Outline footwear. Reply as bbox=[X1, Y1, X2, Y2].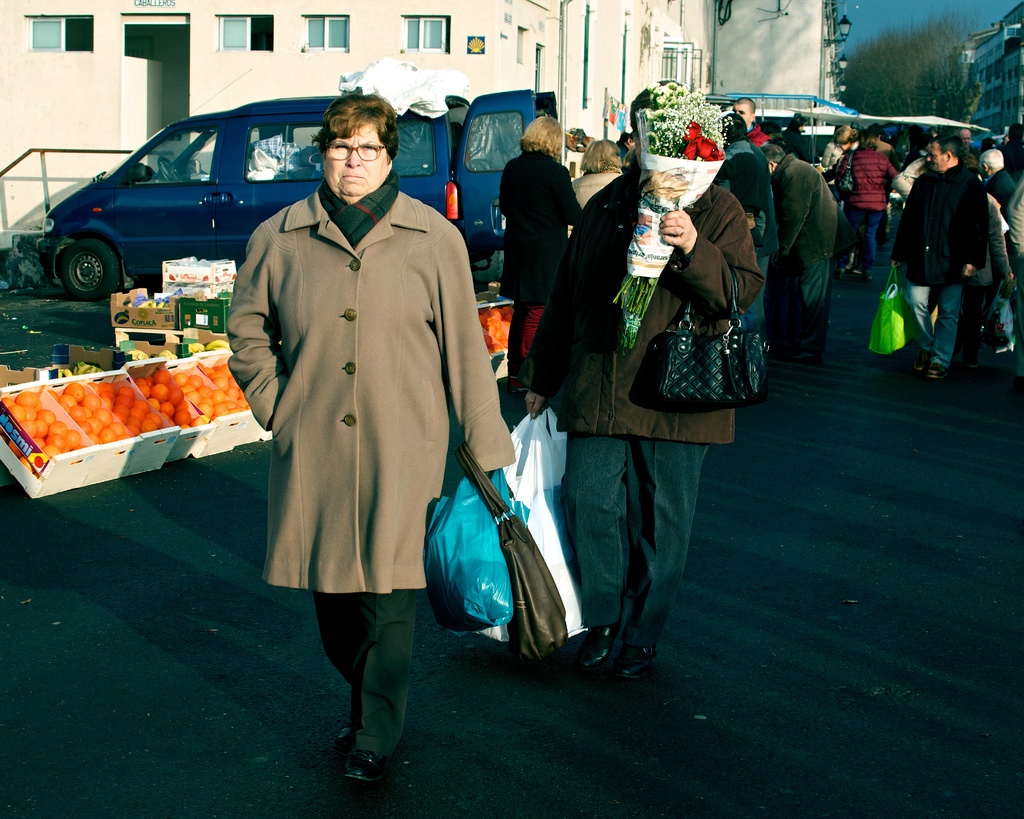
bbox=[577, 632, 622, 678].
